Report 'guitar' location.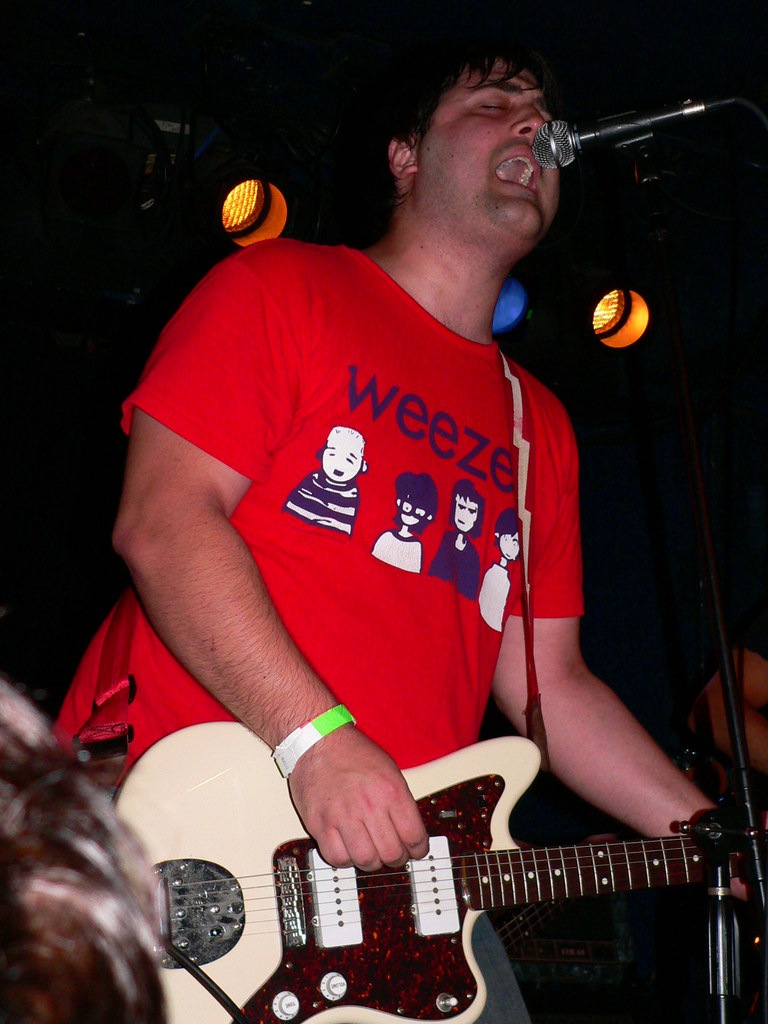
Report: region(182, 737, 765, 1023).
